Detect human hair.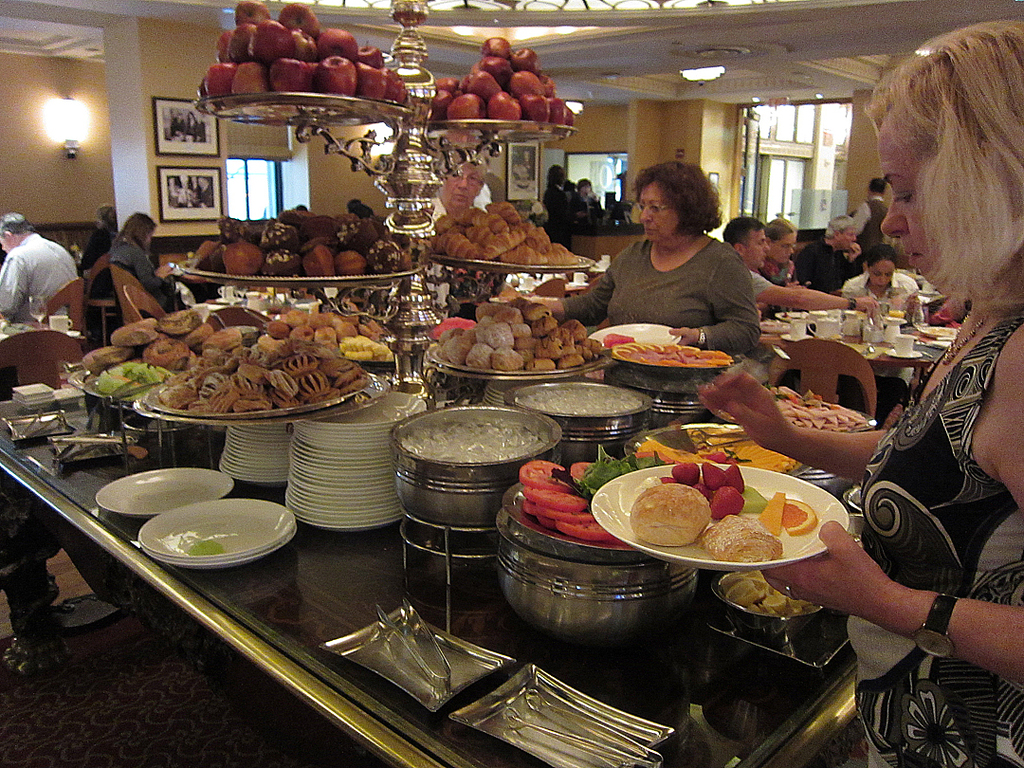
Detected at region(577, 178, 594, 194).
